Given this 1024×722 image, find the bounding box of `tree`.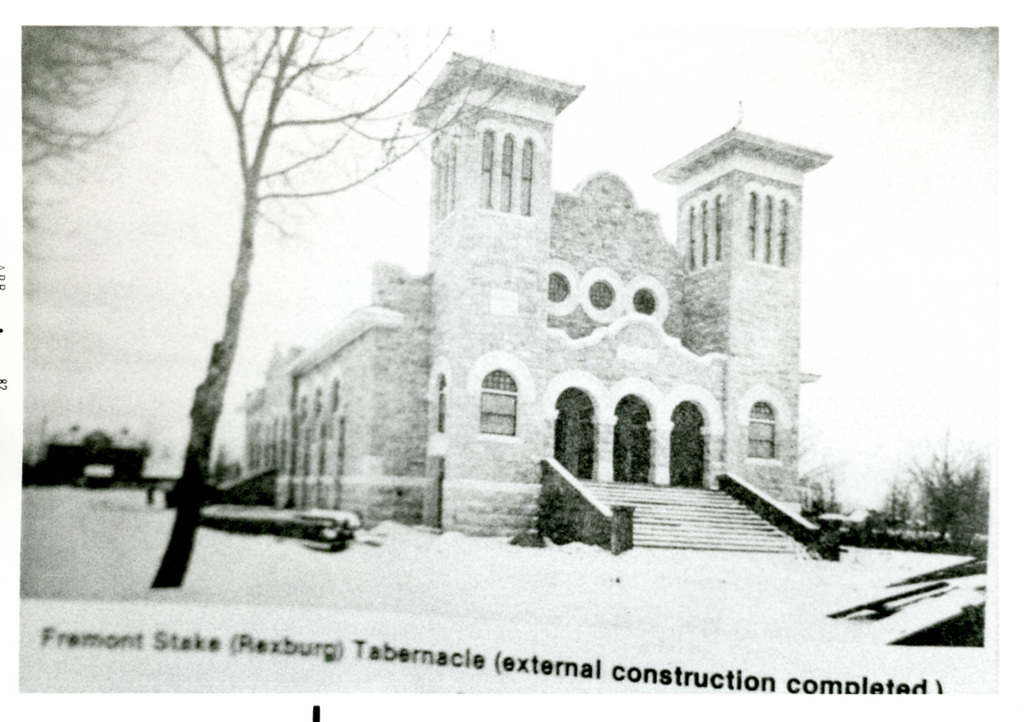
[866, 425, 990, 547].
